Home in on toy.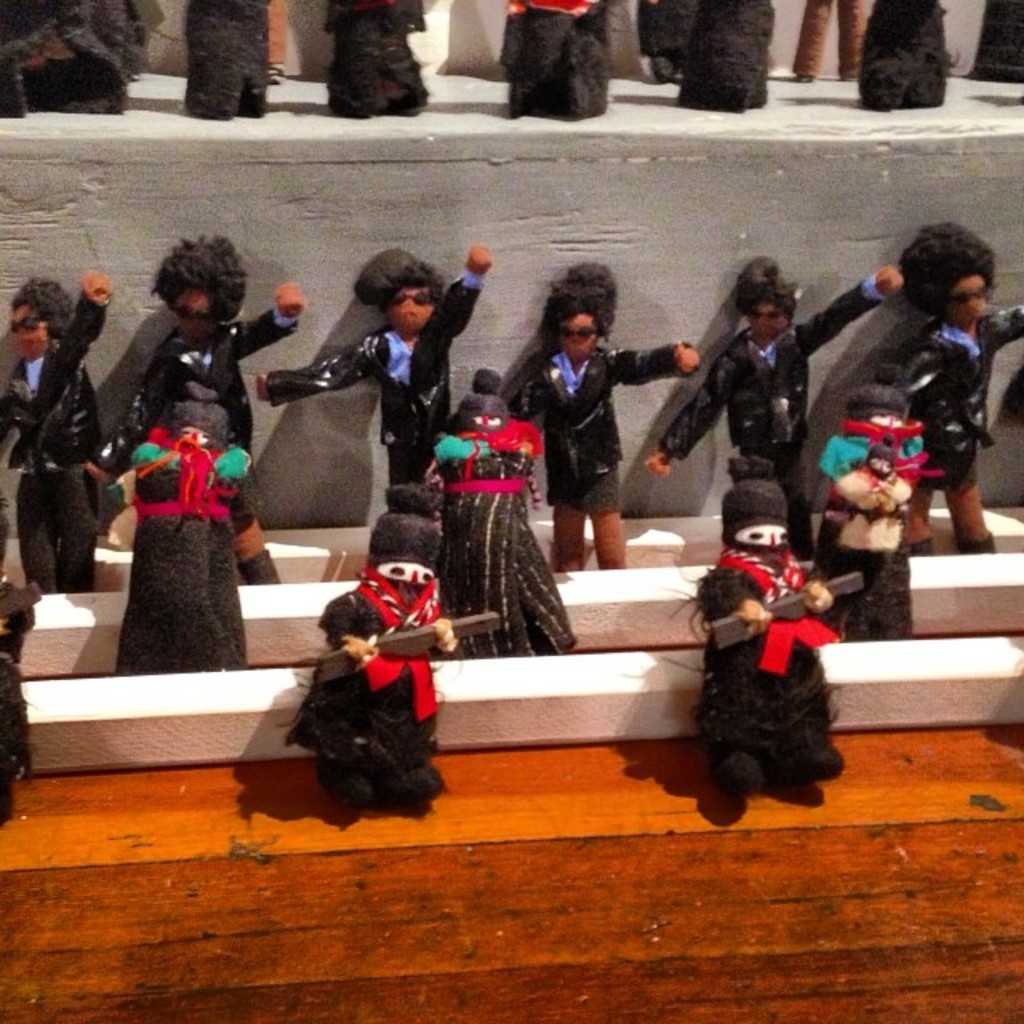
Homed in at {"x1": 270, "y1": 250, "x2": 480, "y2": 517}.
